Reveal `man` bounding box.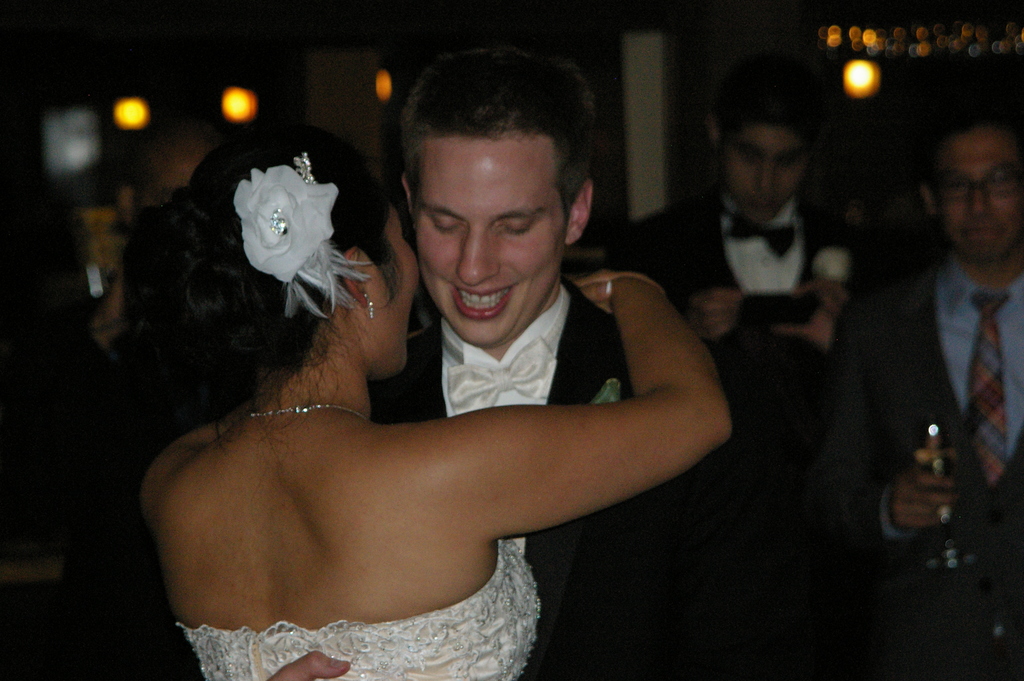
Revealed: rect(805, 115, 1020, 611).
